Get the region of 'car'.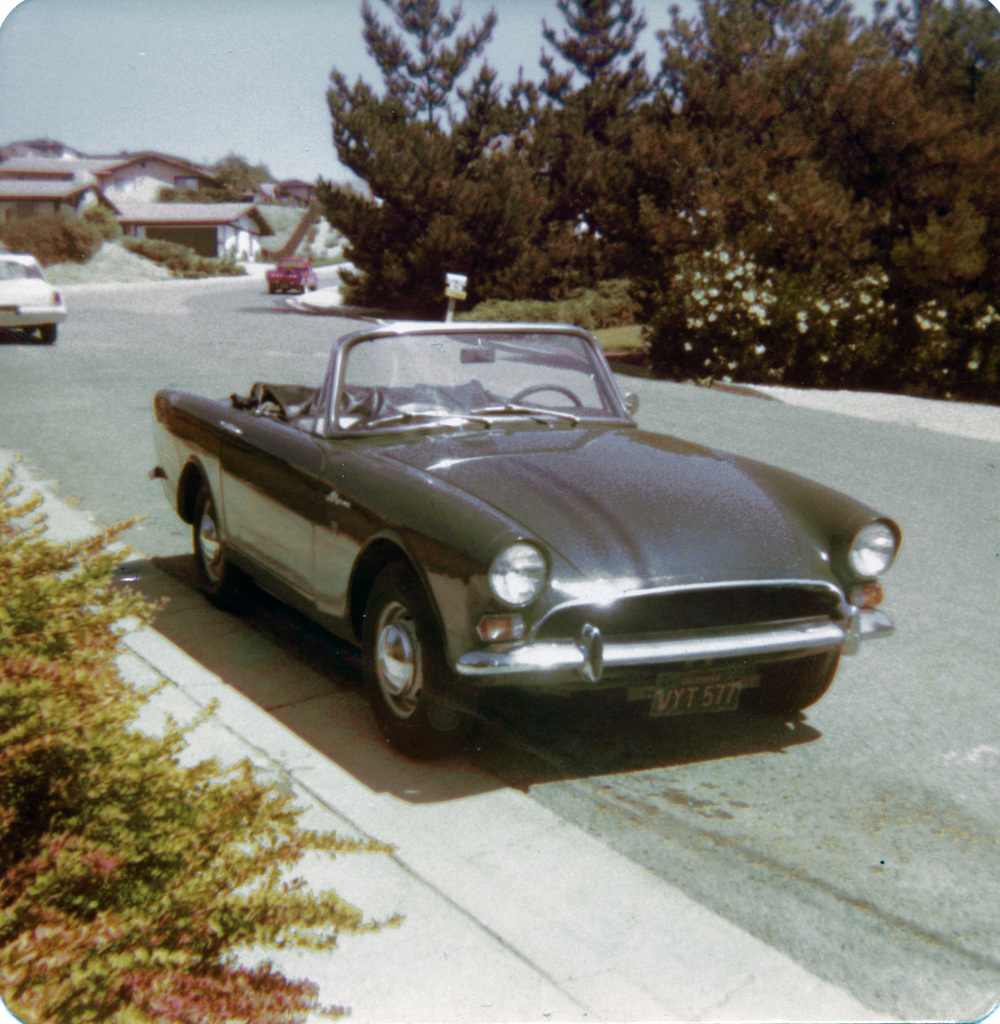
box(145, 304, 908, 760).
